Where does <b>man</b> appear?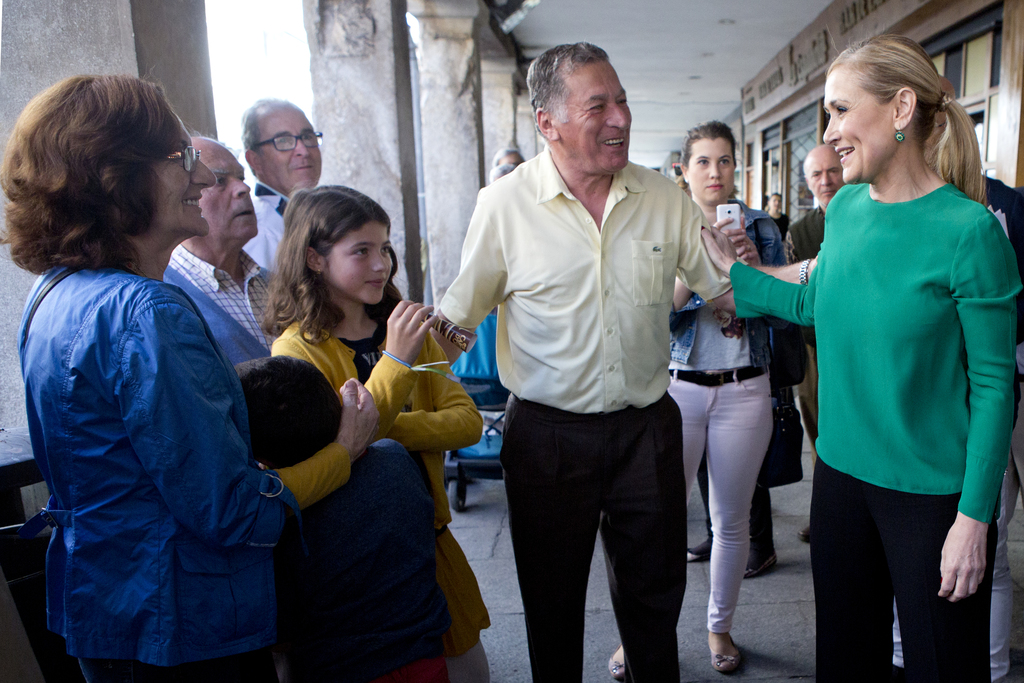
Appears at 240:95:323:269.
